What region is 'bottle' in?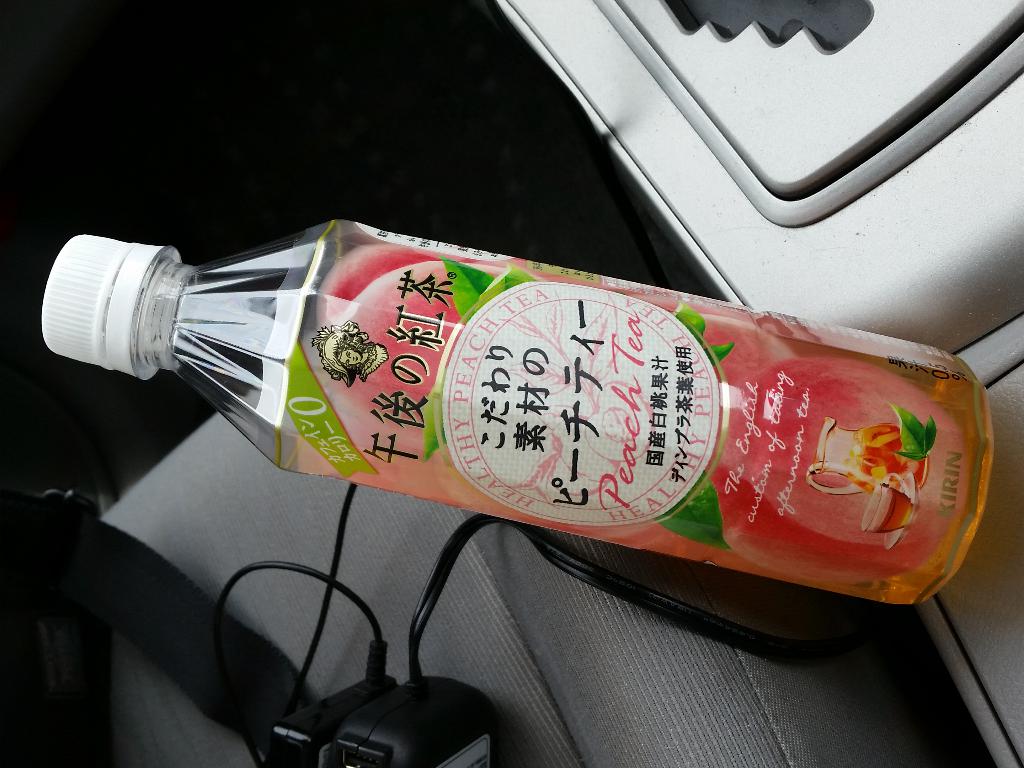
bbox=[40, 220, 995, 609].
